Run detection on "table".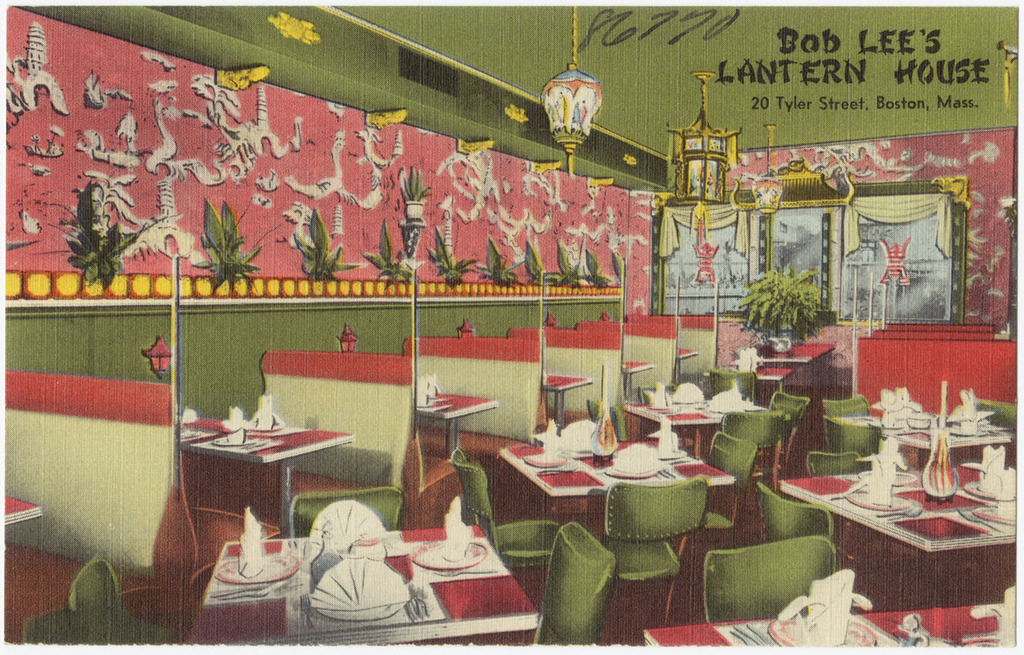
Result: rect(753, 336, 835, 447).
